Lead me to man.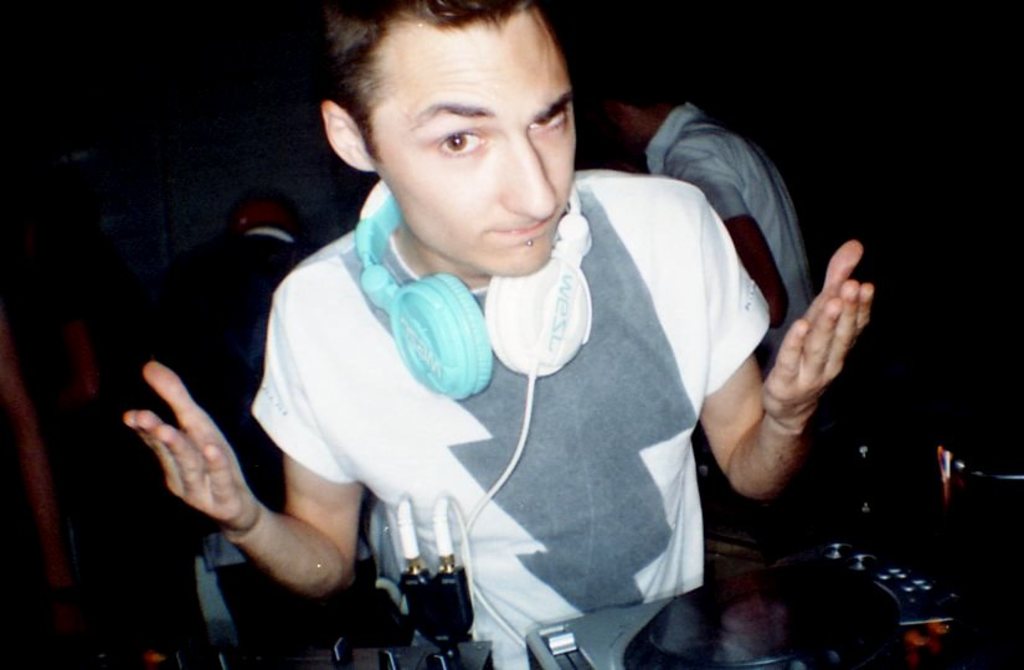
Lead to x1=160, y1=7, x2=871, y2=658.
